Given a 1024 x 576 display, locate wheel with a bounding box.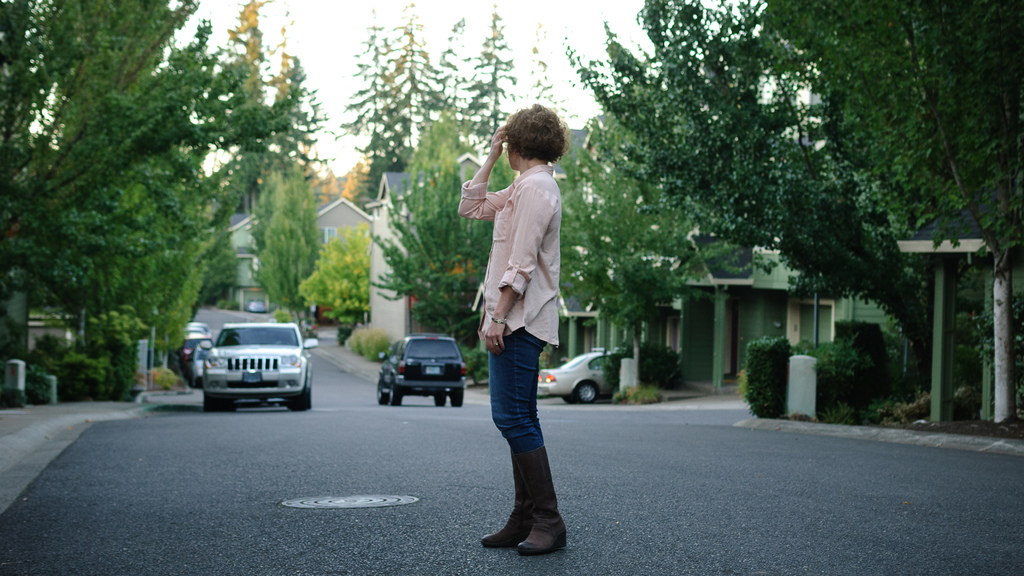
Located: {"x1": 450, "y1": 387, "x2": 465, "y2": 407}.
